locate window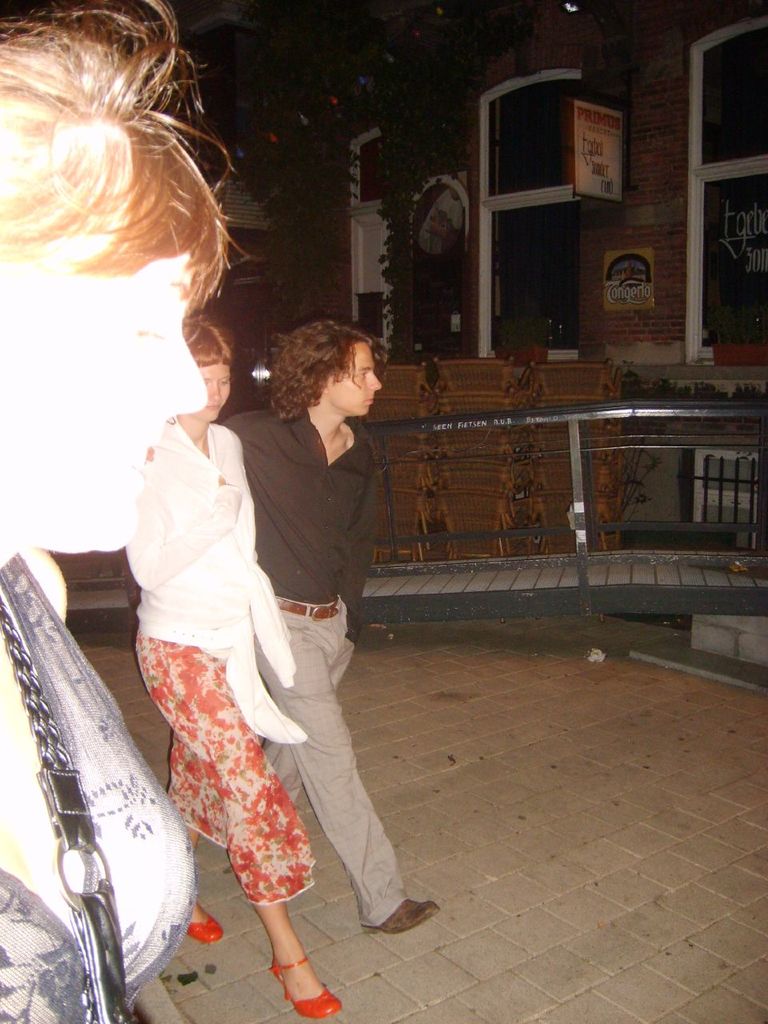
box(354, 119, 398, 351)
